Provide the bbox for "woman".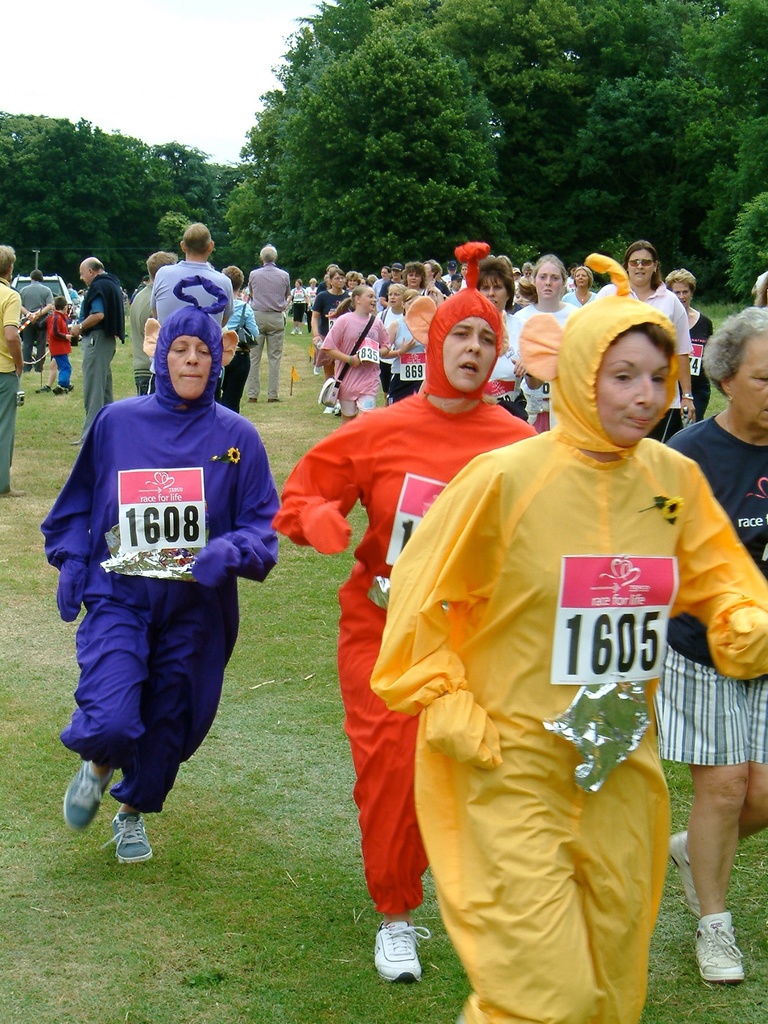
pyautogui.locateOnScreen(41, 296, 300, 870).
